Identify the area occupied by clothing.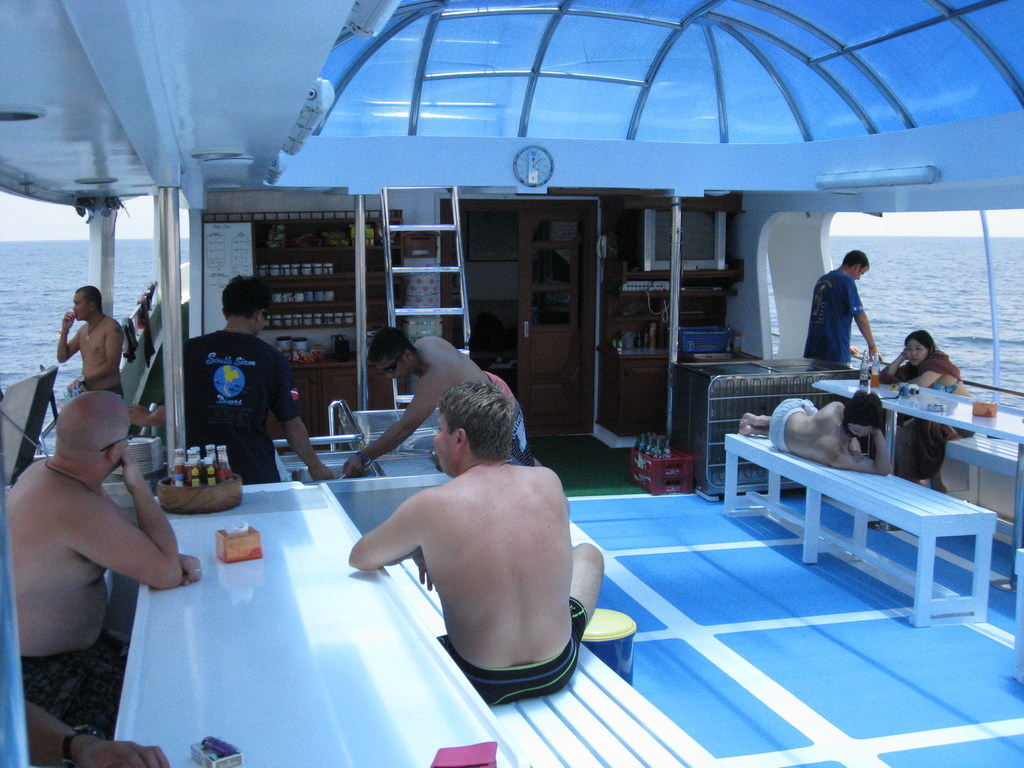
Area: {"left": 169, "top": 304, "right": 289, "bottom": 477}.
